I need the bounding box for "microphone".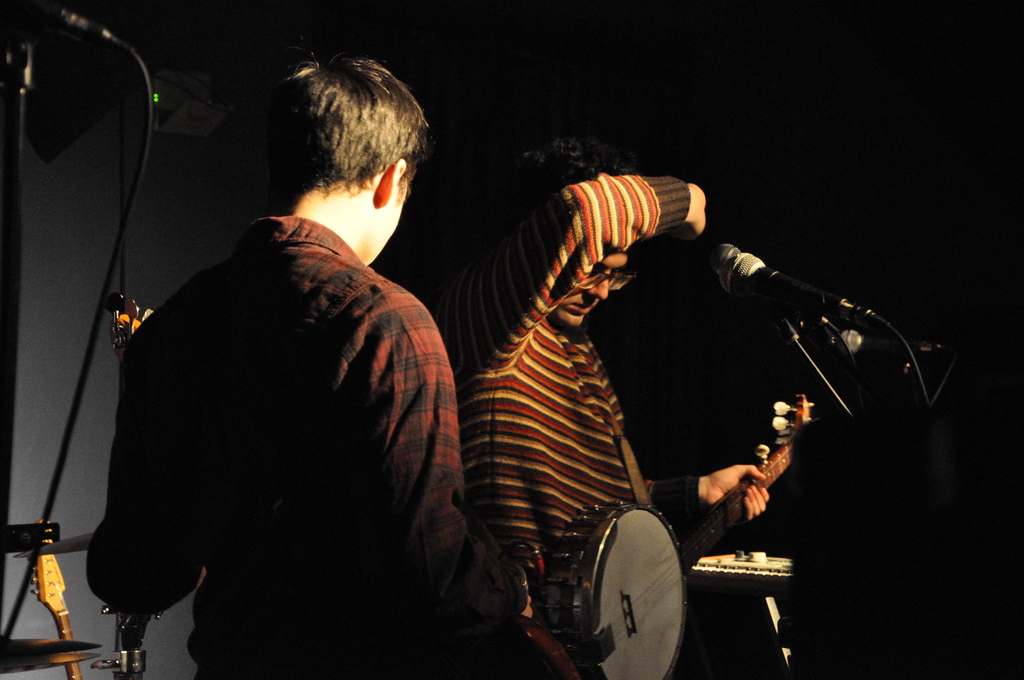
Here it is: left=698, top=233, right=904, bottom=348.
